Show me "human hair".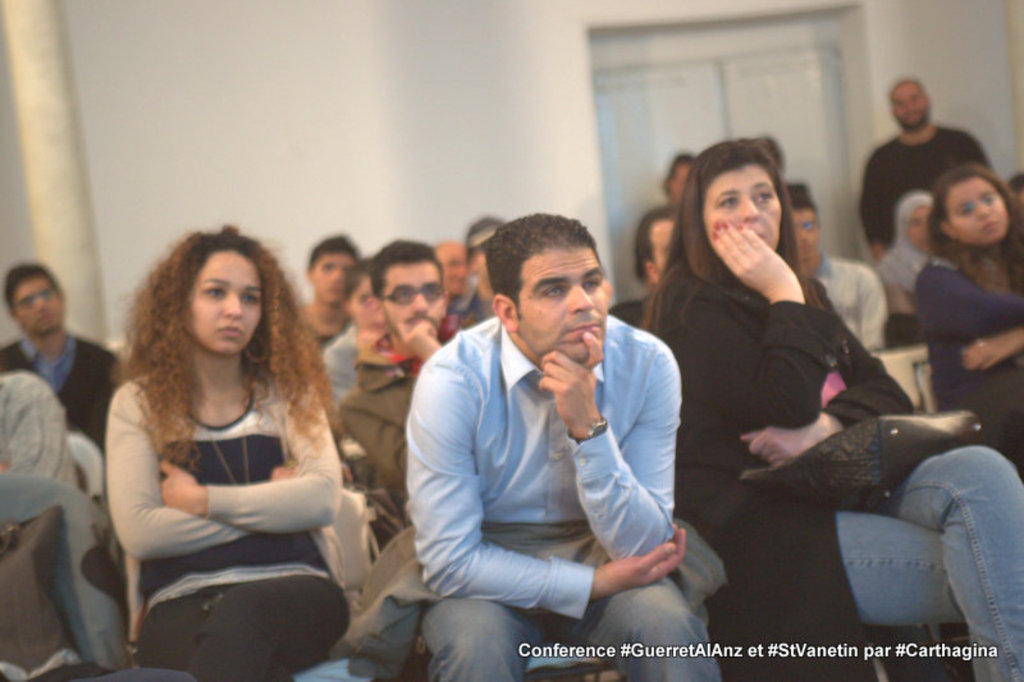
"human hair" is here: [x1=348, y1=256, x2=383, y2=315].
